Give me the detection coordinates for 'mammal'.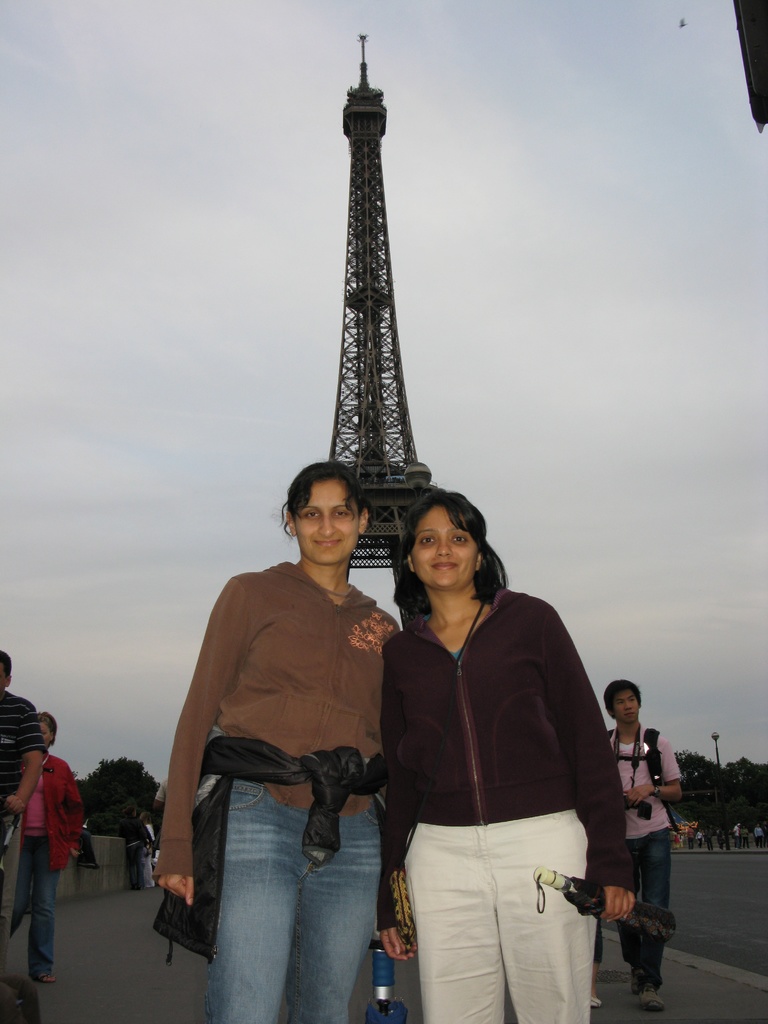
15/705/90/982.
